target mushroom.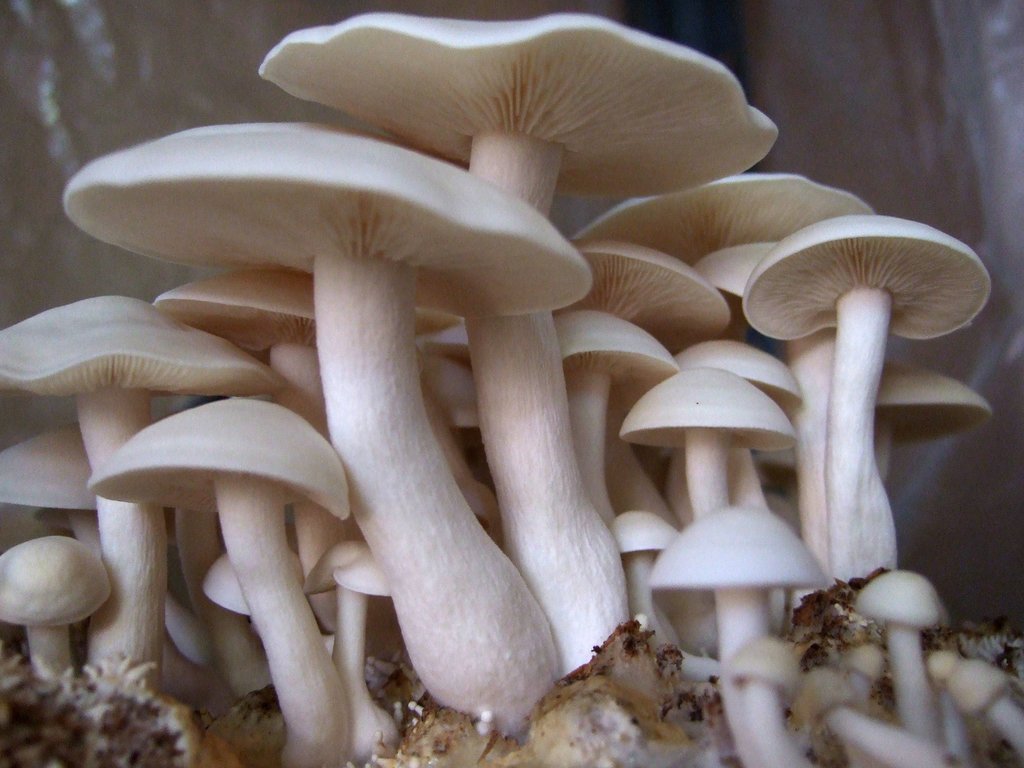
Target region: 823,708,948,767.
